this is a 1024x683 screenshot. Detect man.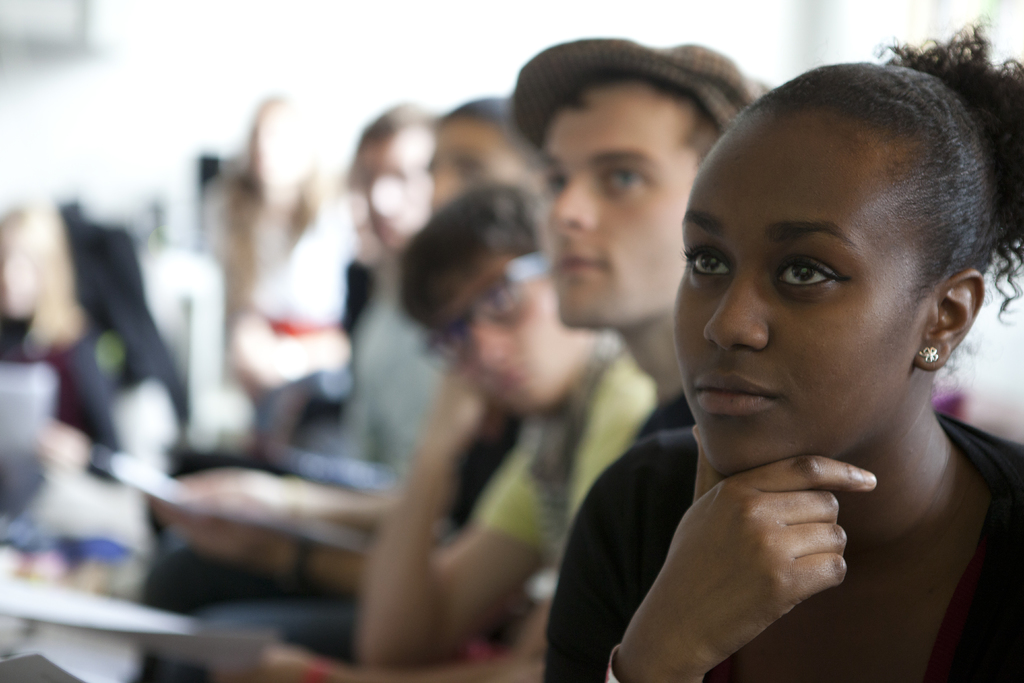
bbox(510, 40, 769, 682).
